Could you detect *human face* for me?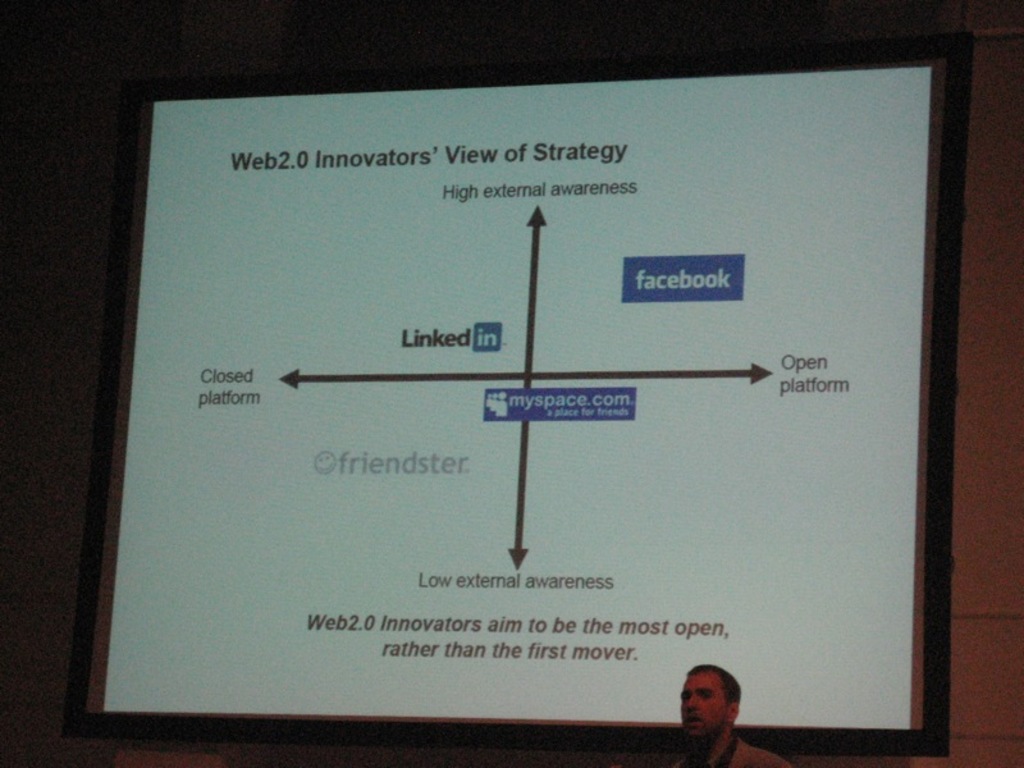
Detection result: (x1=678, y1=676, x2=730, y2=736).
